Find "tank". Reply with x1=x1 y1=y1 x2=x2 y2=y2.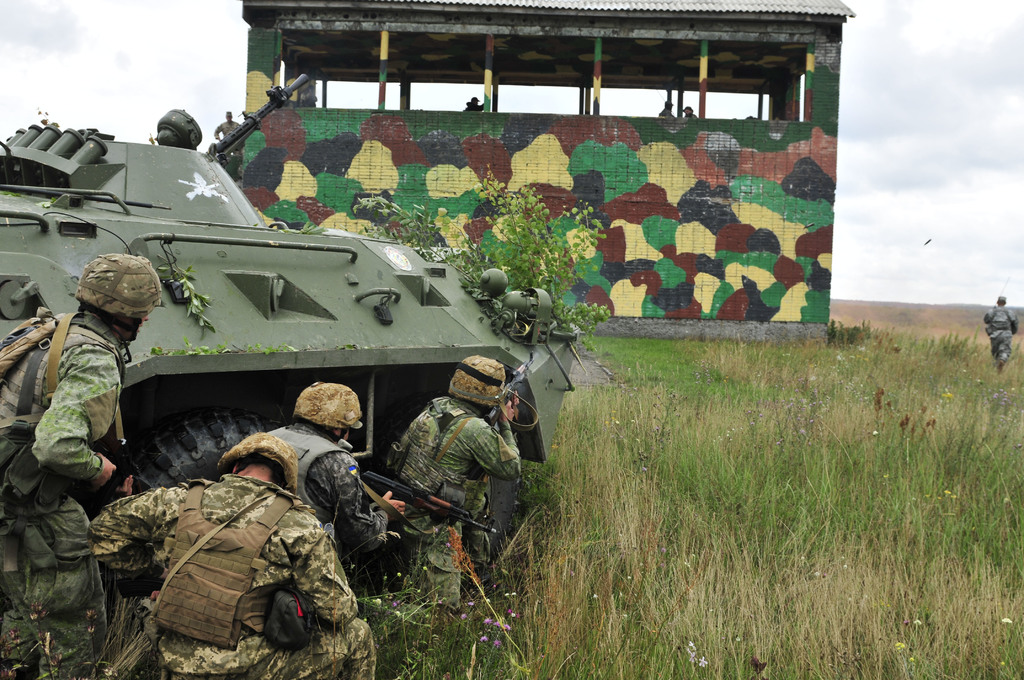
x1=0 y1=74 x2=580 y2=679.
